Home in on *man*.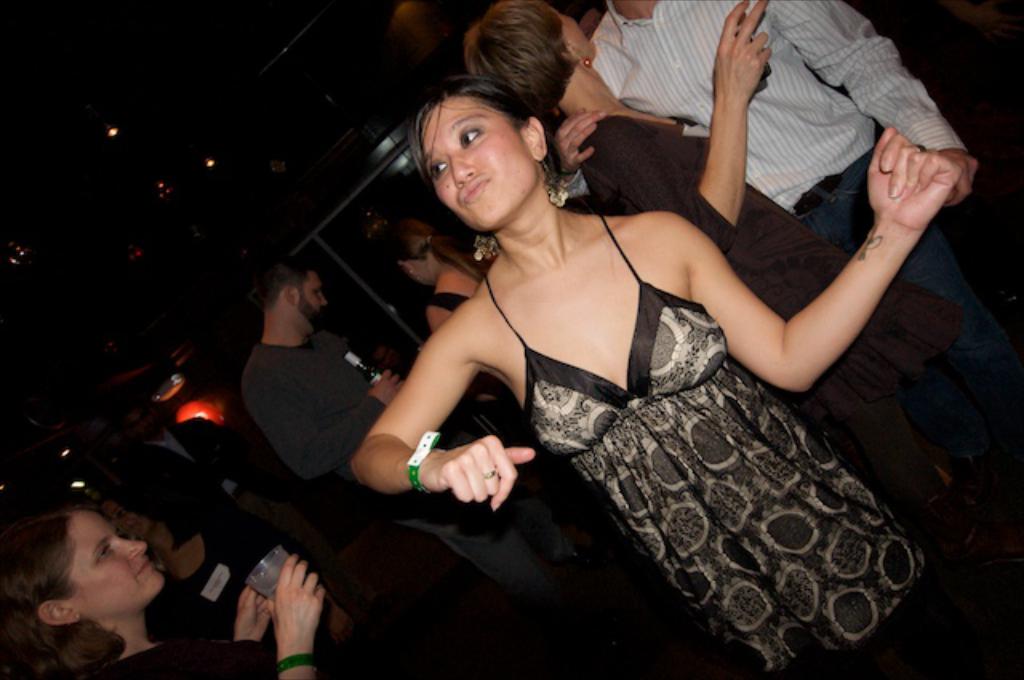
Homed in at 584, 0, 1018, 357.
